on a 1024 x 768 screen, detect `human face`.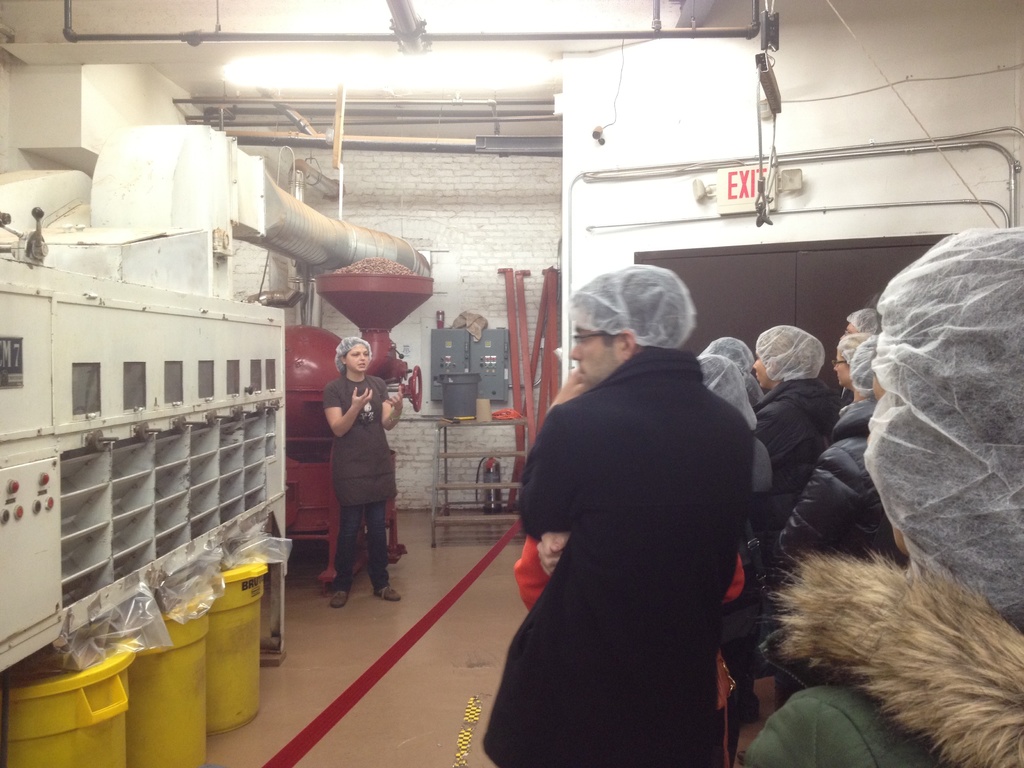
crop(570, 323, 621, 389).
